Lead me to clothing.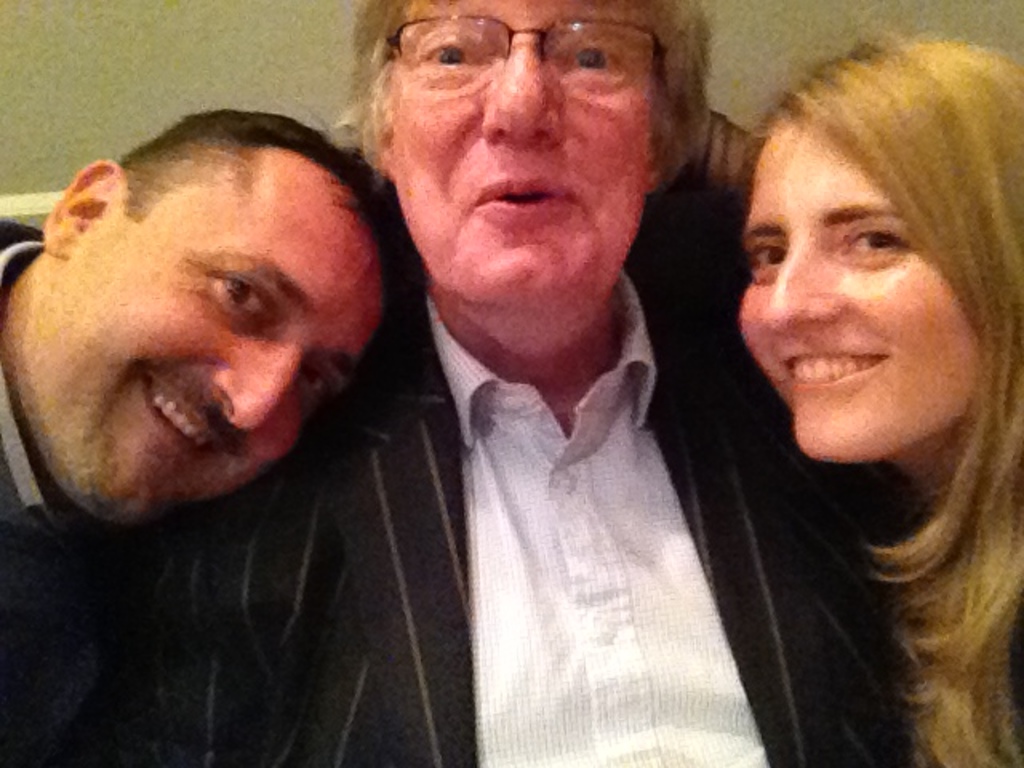
Lead to {"x1": 0, "y1": 222, "x2": 186, "y2": 766}.
